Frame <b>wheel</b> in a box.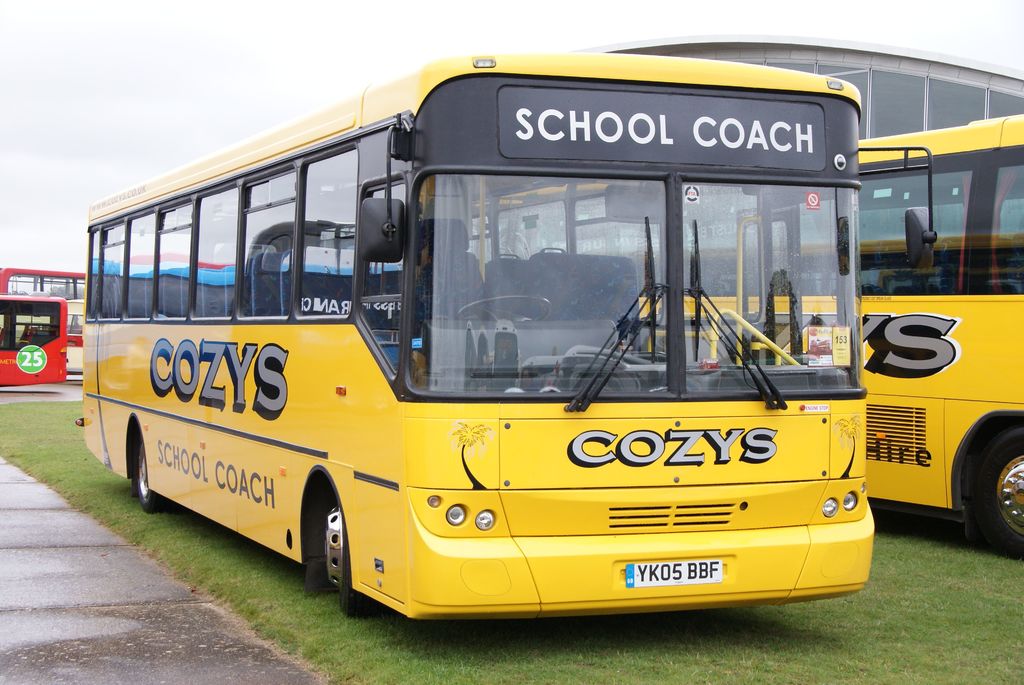
[x1=978, y1=426, x2=1023, y2=561].
